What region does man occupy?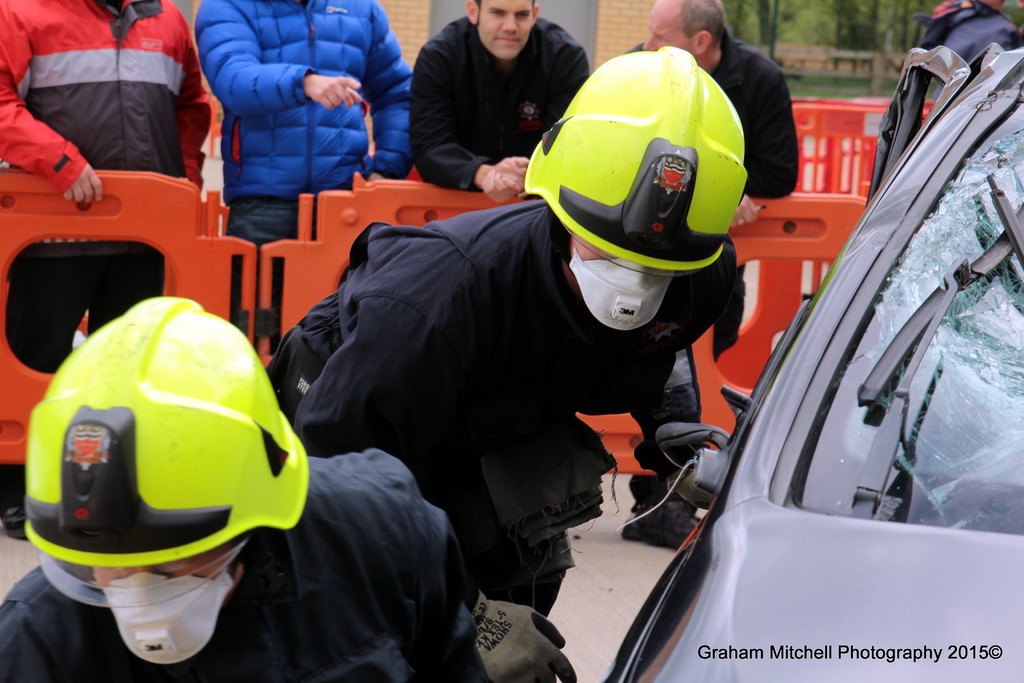
623 0 801 346.
